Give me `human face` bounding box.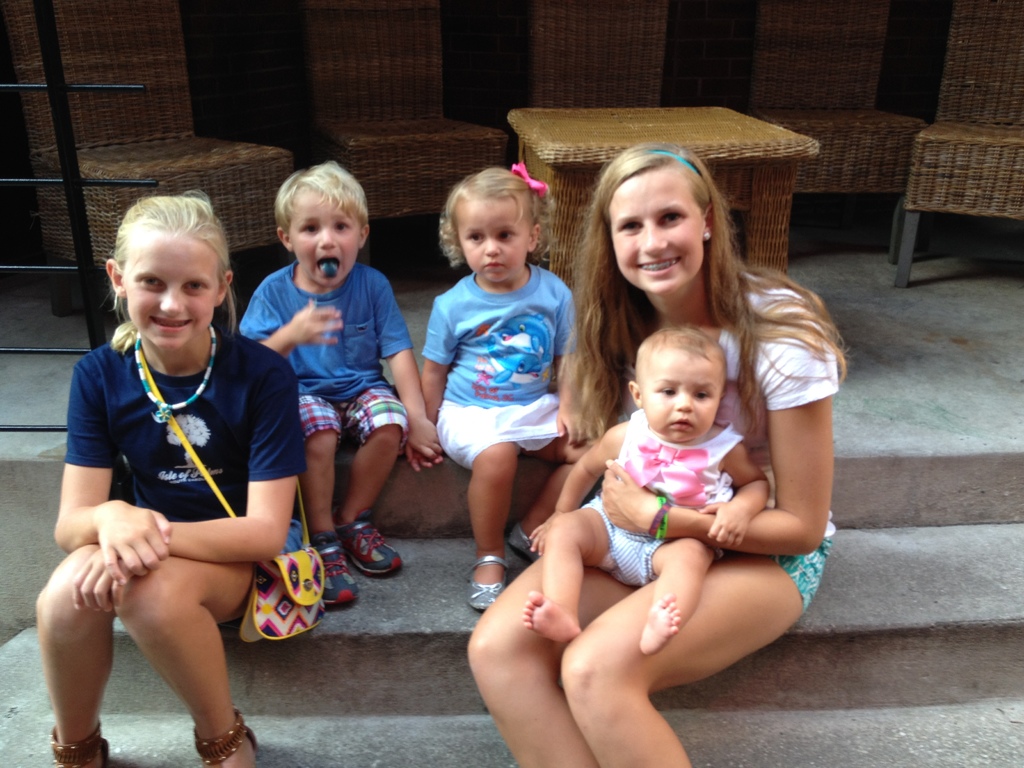
641, 355, 723, 441.
